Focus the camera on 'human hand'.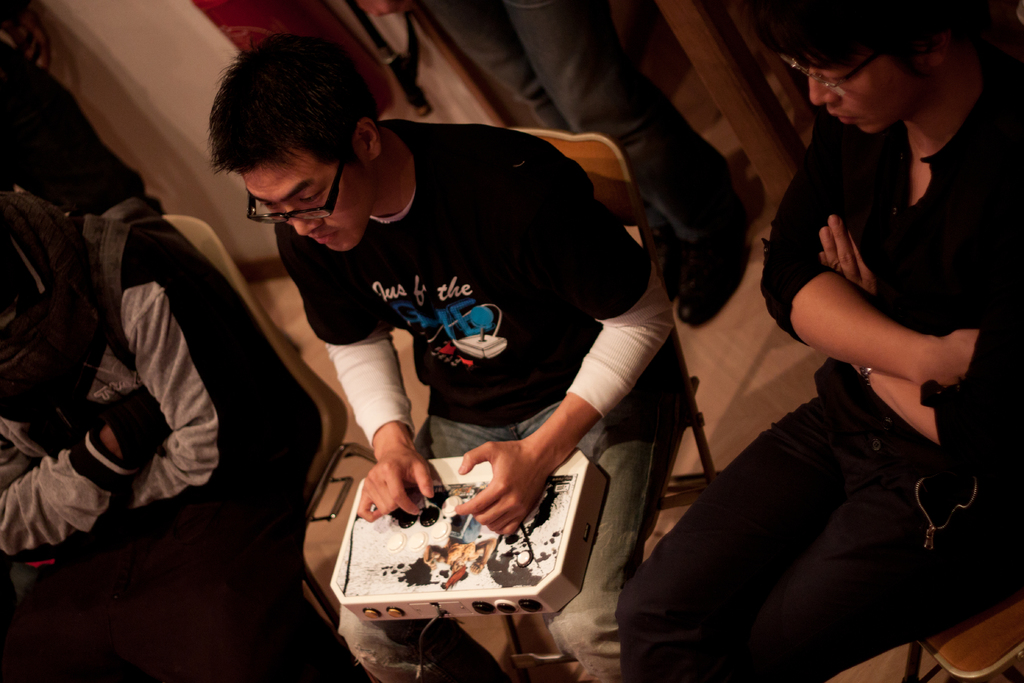
Focus region: [354, 443, 435, 522].
